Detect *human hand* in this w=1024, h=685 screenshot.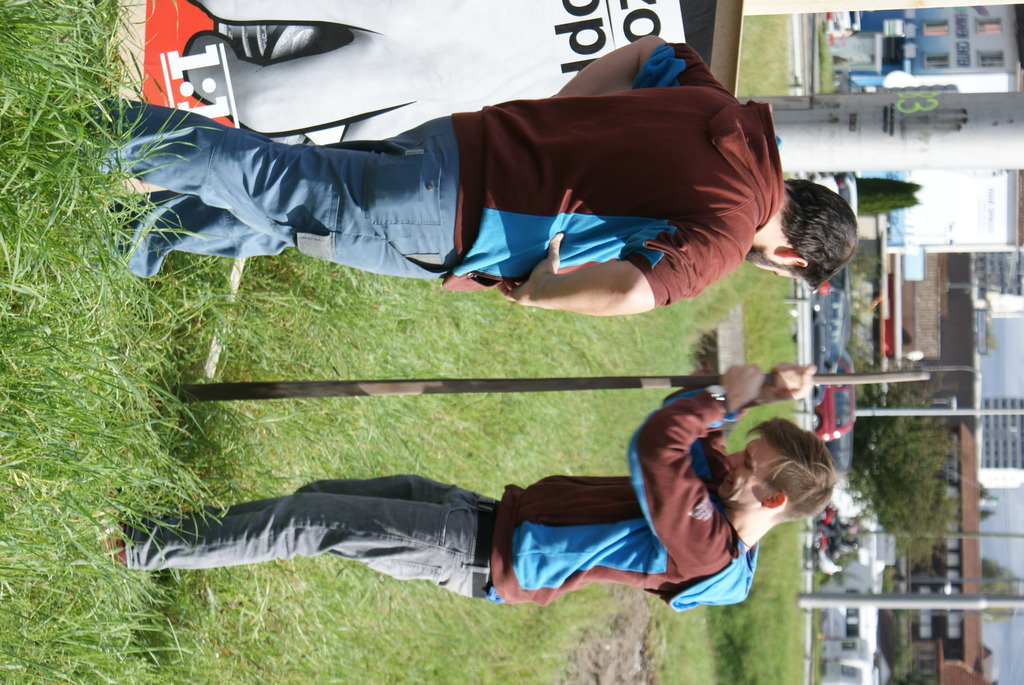
Detection: x1=495 y1=231 x2=562 y2=306.
